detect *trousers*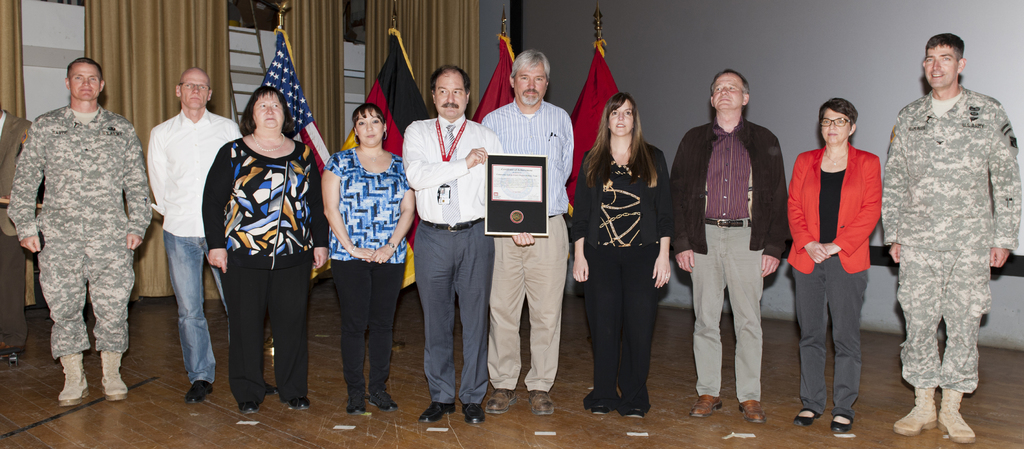
l=793, t=251, r=869, b=421
